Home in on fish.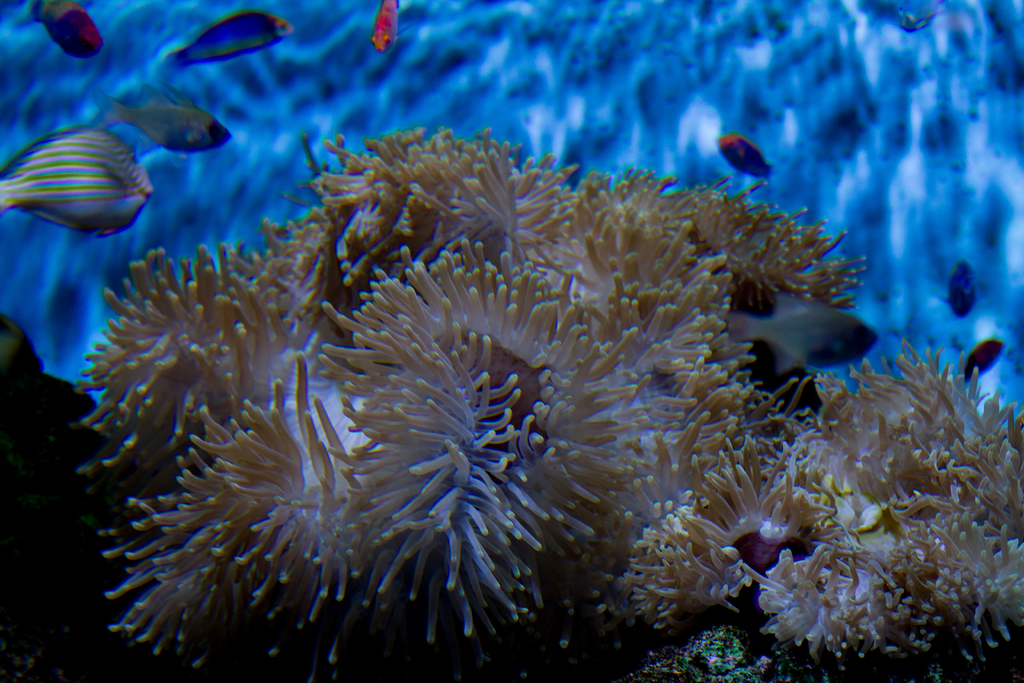
Homed in at (960, 338, 1002, 383).
